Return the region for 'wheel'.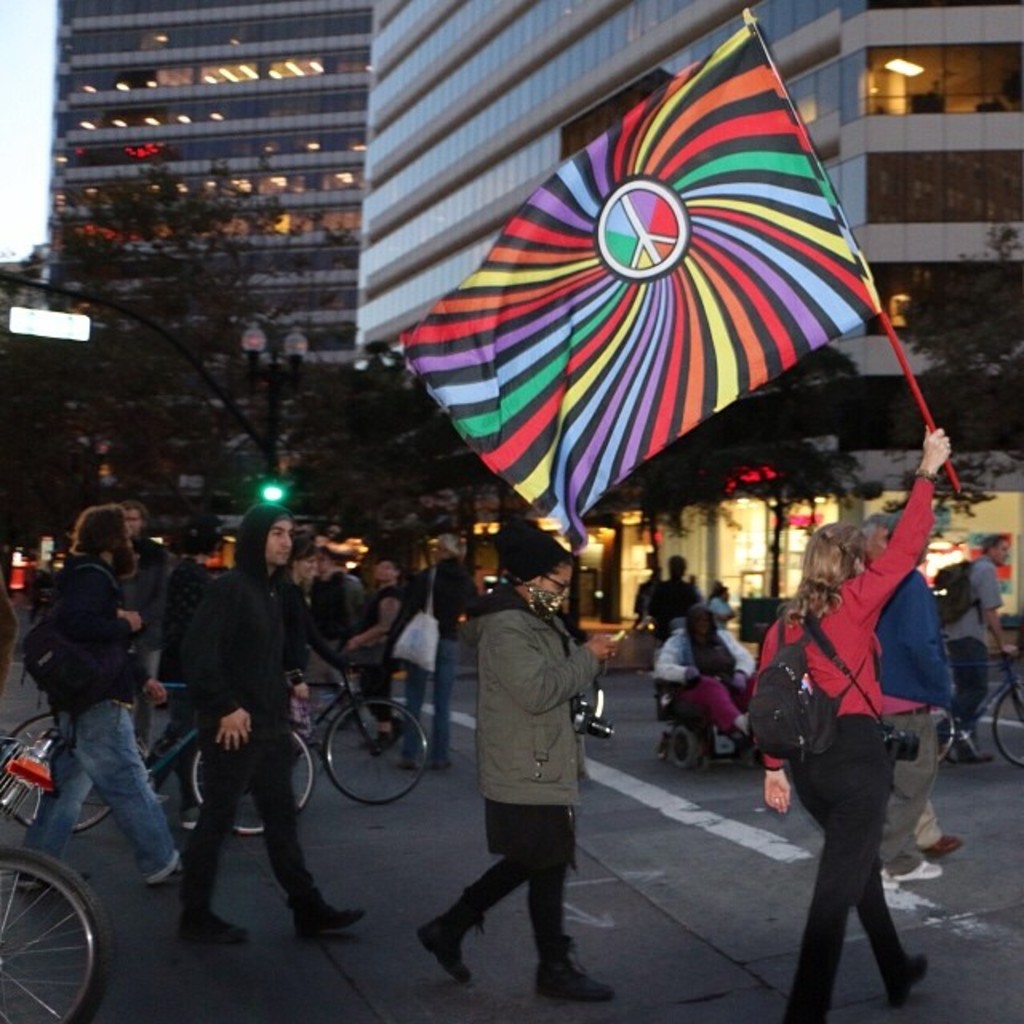
BBox(992, 683, 1022, 770).
